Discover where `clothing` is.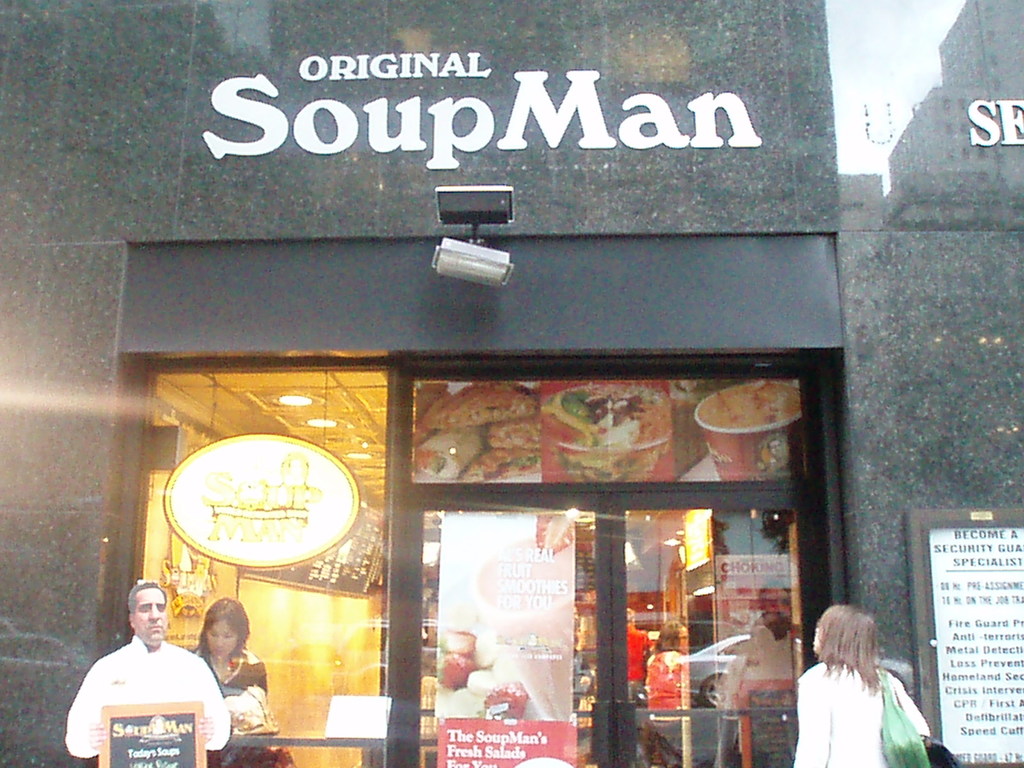
Discovered at rect(68, 638, 232, 767).
